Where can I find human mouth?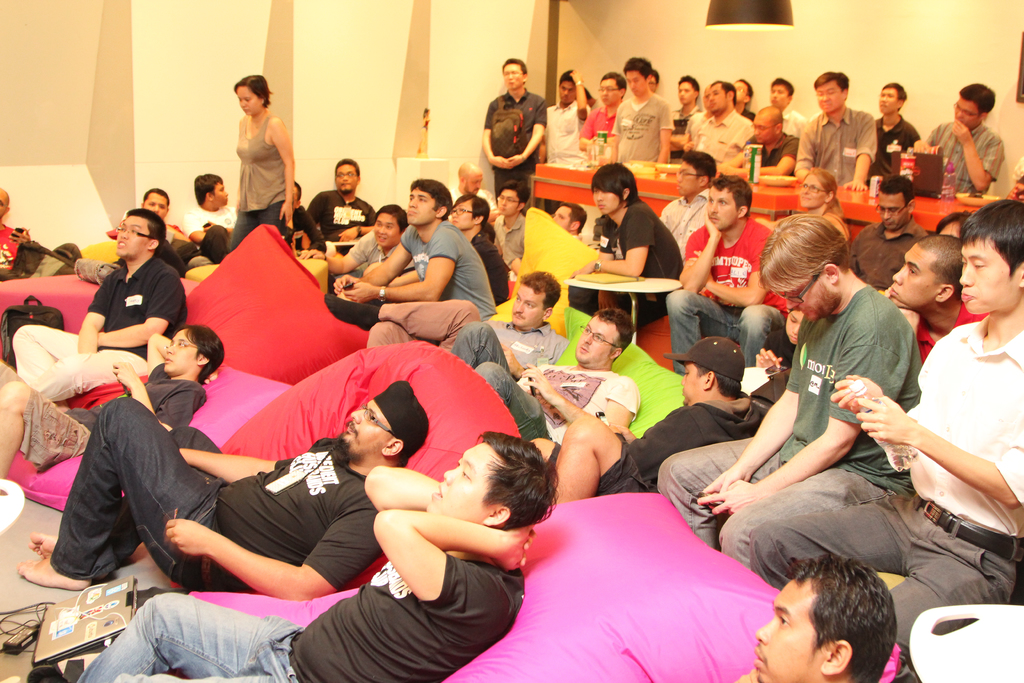
You can find it at (left=476, top=187, right=481, bottom=191).
